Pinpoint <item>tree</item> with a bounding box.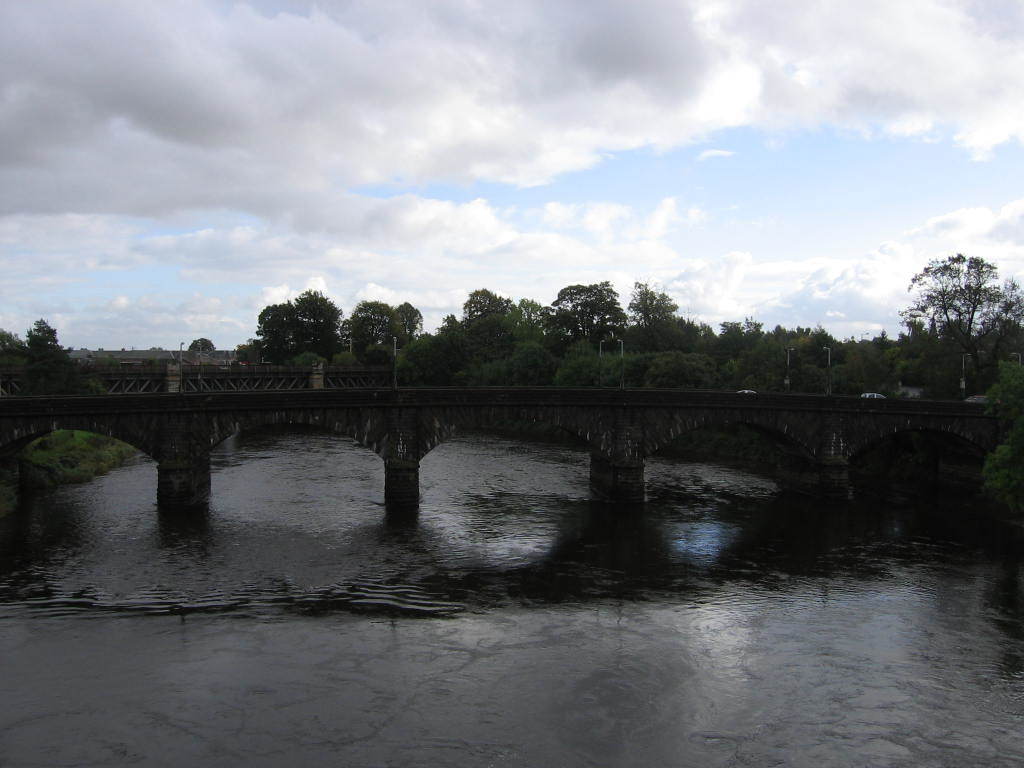
[x1=925, y1=319, x2=949, y2=361].
